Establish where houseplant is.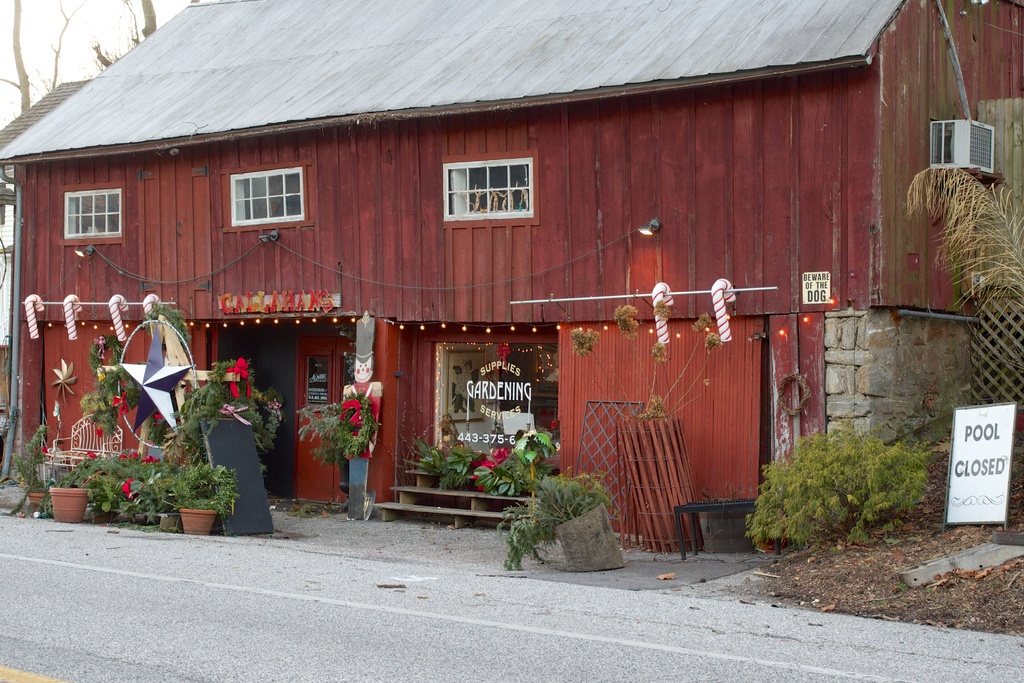
Established at [492,462,639,572].
